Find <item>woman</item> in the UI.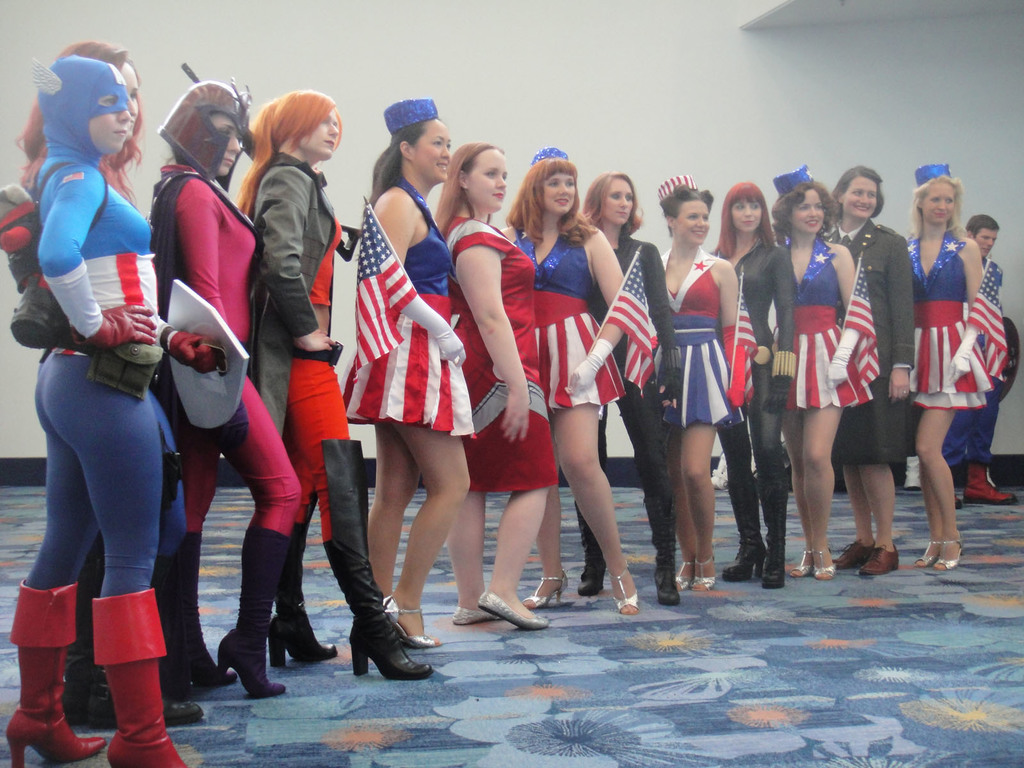
UI element at x1=13 y1=24 x2=195 y2=741.
